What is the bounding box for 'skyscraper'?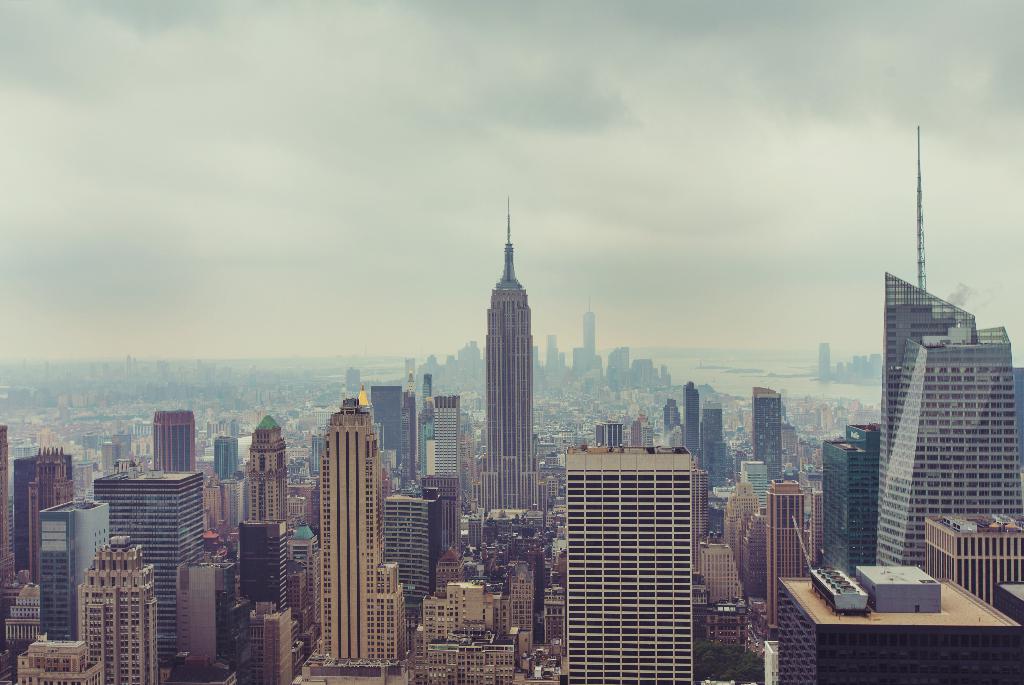
294,401,406,684.
